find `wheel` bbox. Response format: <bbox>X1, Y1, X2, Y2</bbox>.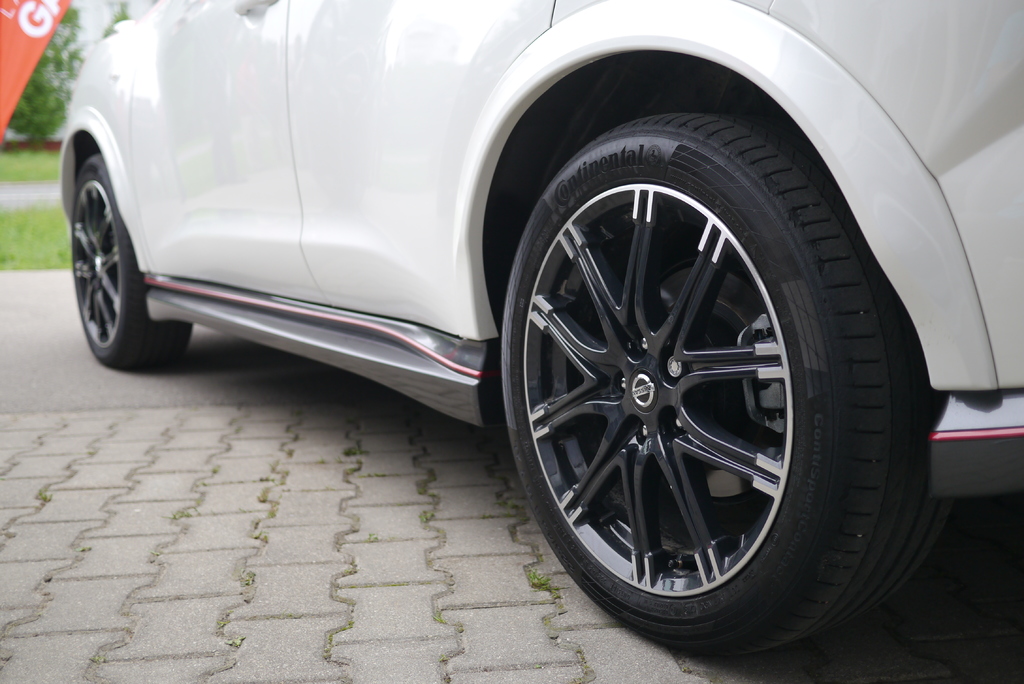
<bbox>501, 113, 920, 656</bbox>.
